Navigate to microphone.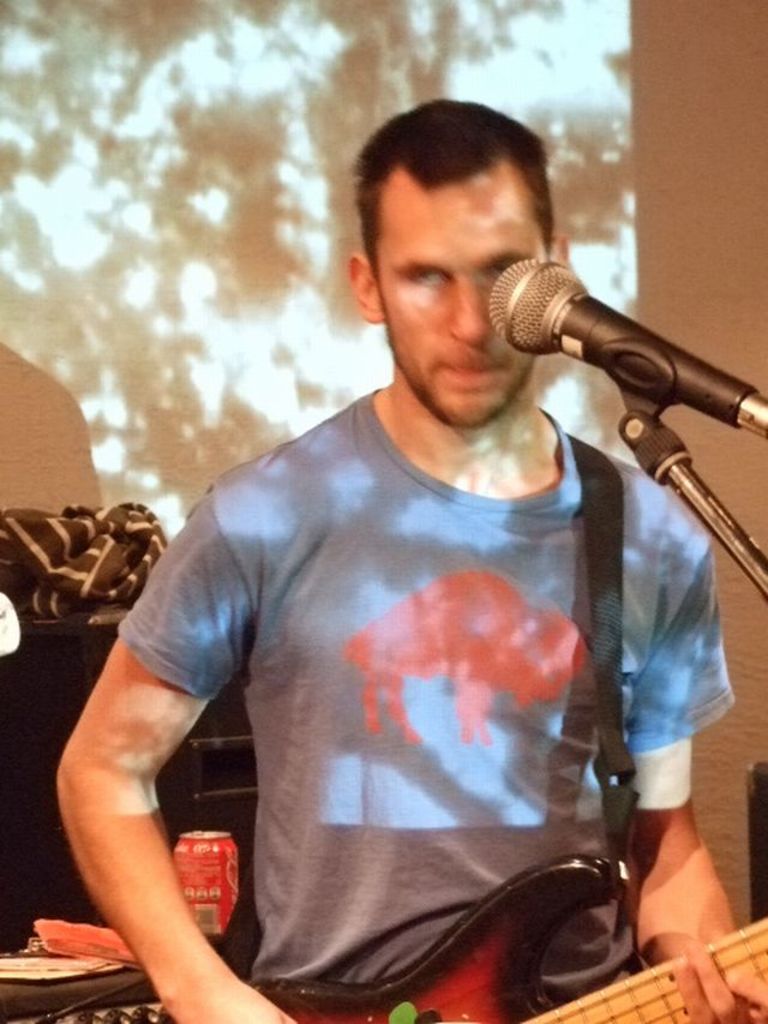
Navigation target: region(499, 238, 756, 462).
